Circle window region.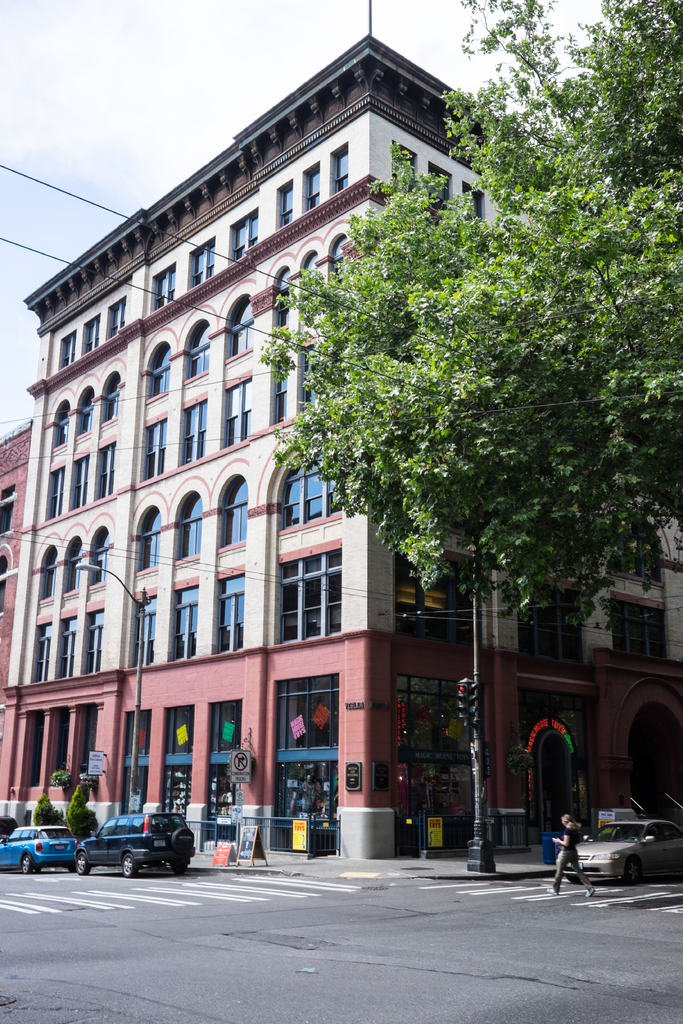
Region: Rect(302, 166, 320, 212).
